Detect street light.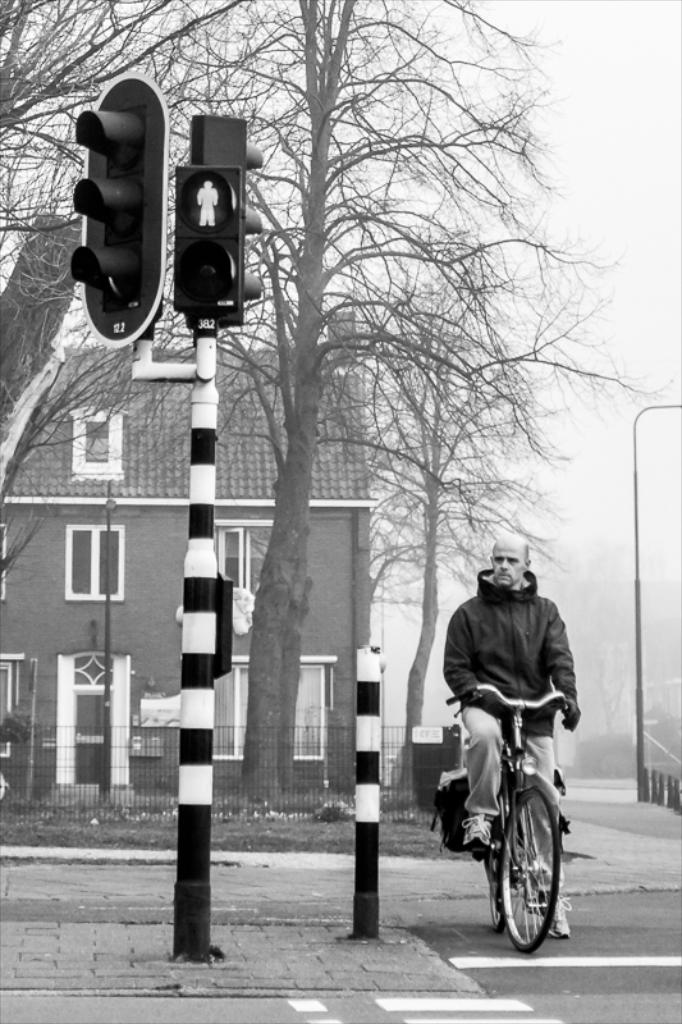
Detected at [x1=104, y1=481, x2=116, y2=801].
